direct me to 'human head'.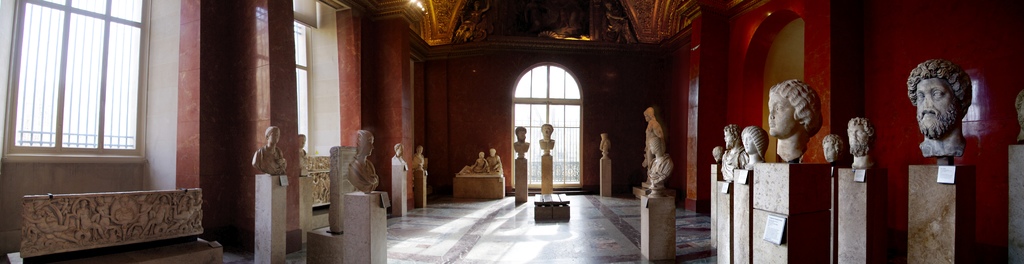
Direction: (left=710, top=148, right=721, bottom=166).
